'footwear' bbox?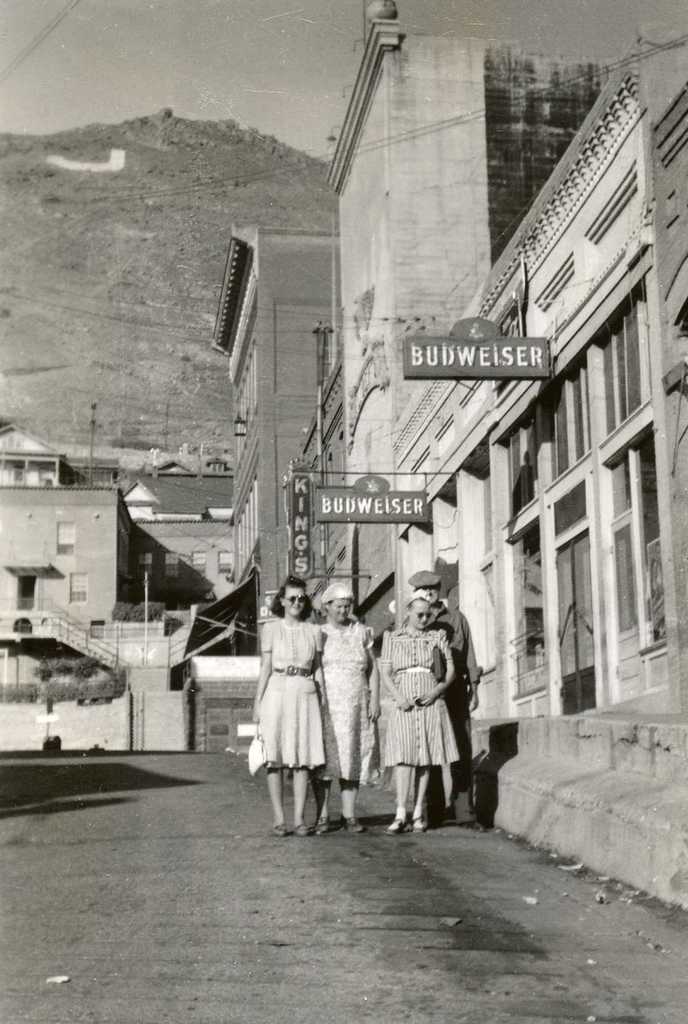
x1=412 y1=817 x2=425 y2=833
